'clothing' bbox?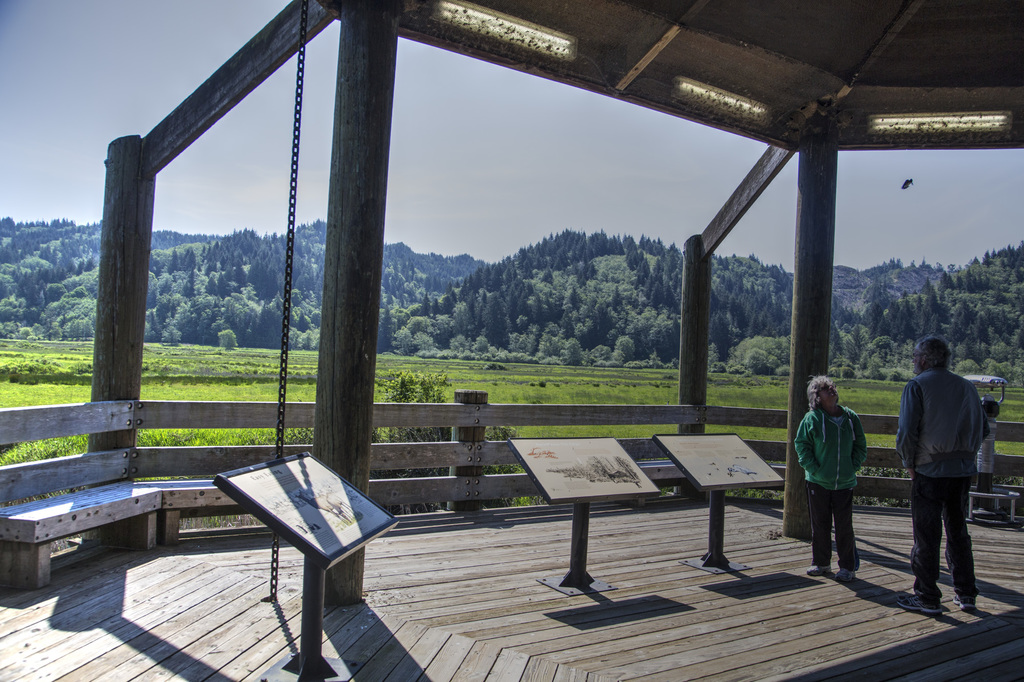
bbox=[898, 367, 988, 598]
